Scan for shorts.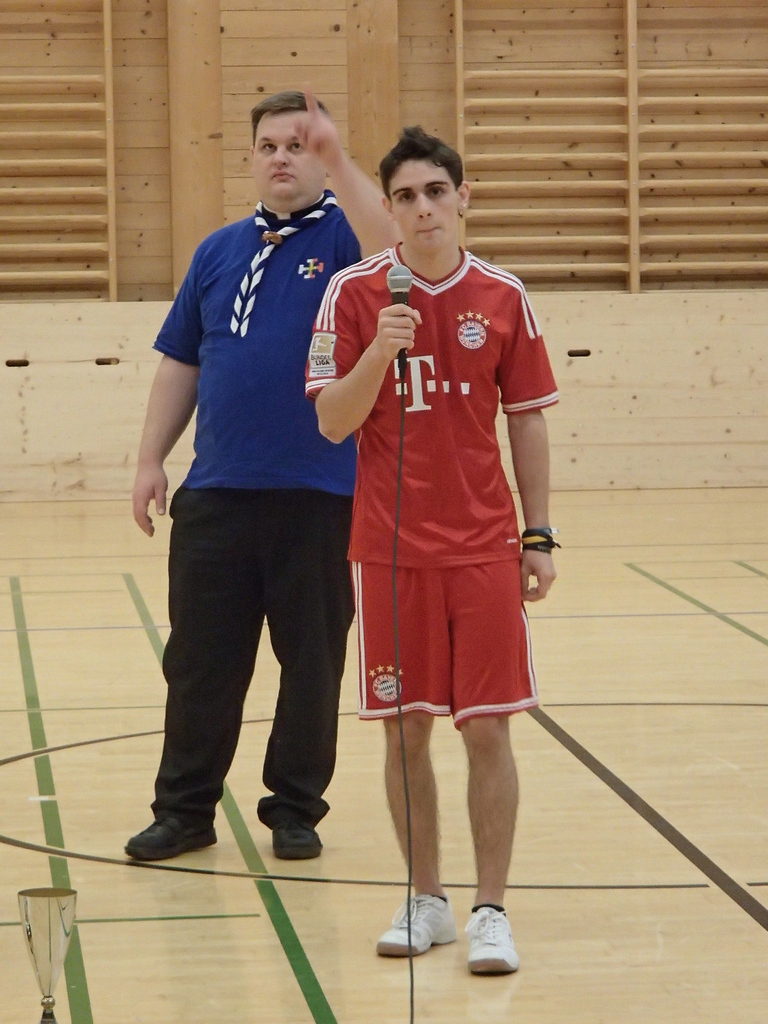
Scan result: locate(348, 590, 551, 706).
